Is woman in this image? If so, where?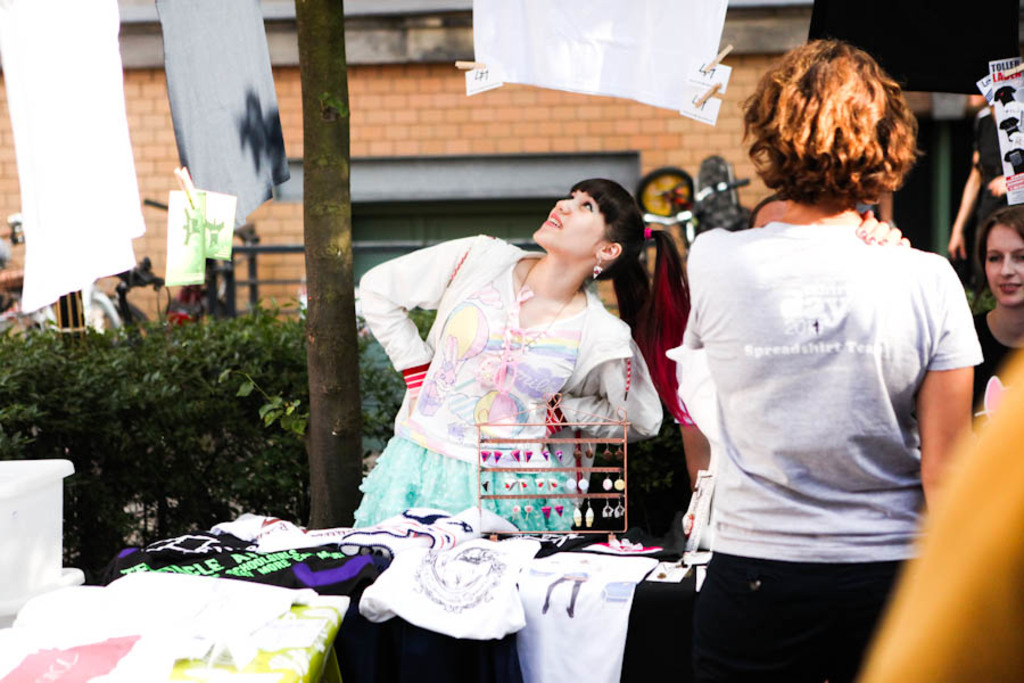
Yes, at left=348, top=174, right=668, bottom=521.
